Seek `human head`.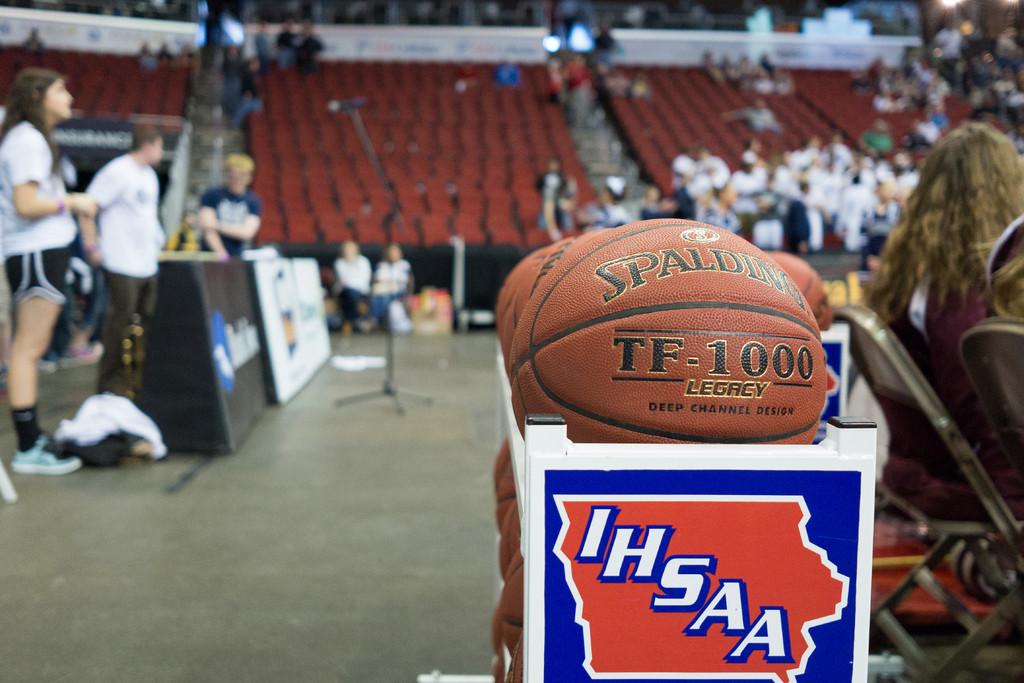
(8, 63, 80, 121).
